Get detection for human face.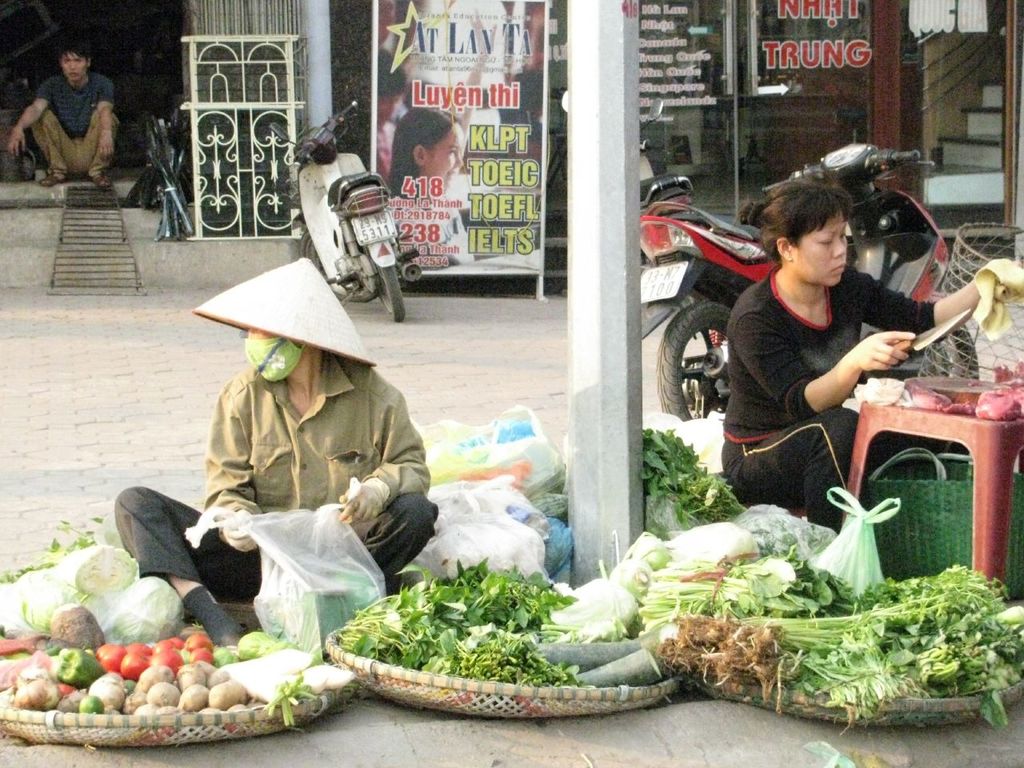
Detection: box(797, 210, 850, 287).
